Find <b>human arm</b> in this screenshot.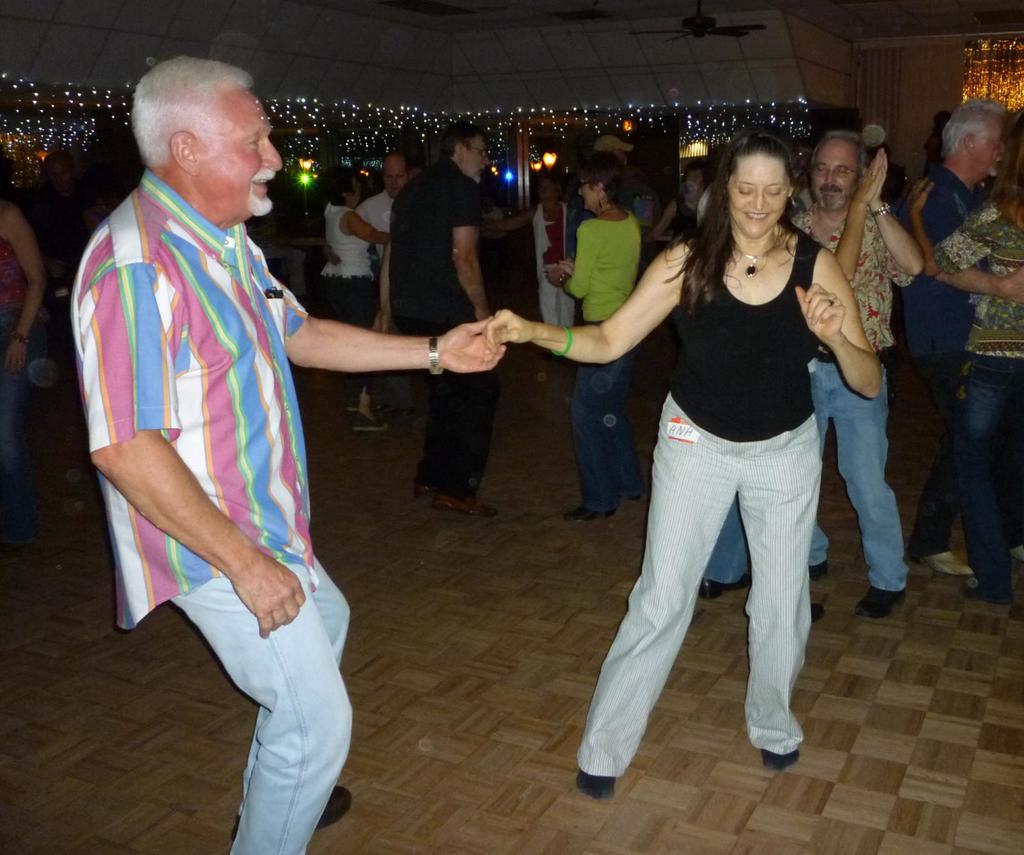
The bounding box for <b>human arm</b> is [449, 178, 488, 331].
